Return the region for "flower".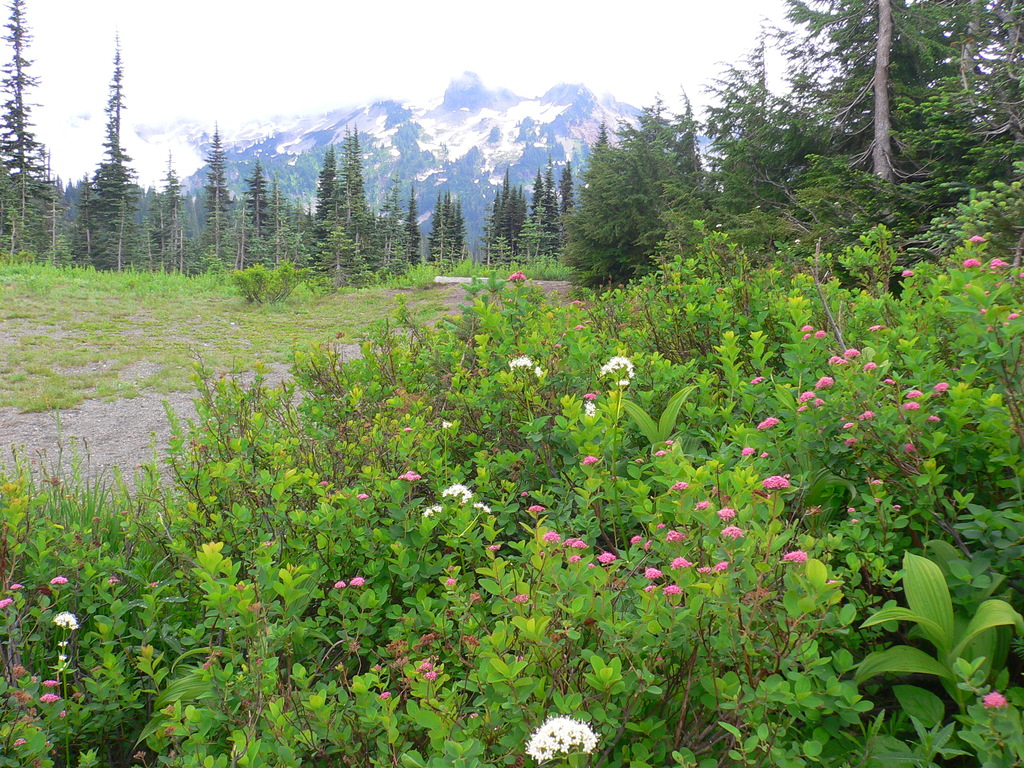
[52, 575, 70, 589].
